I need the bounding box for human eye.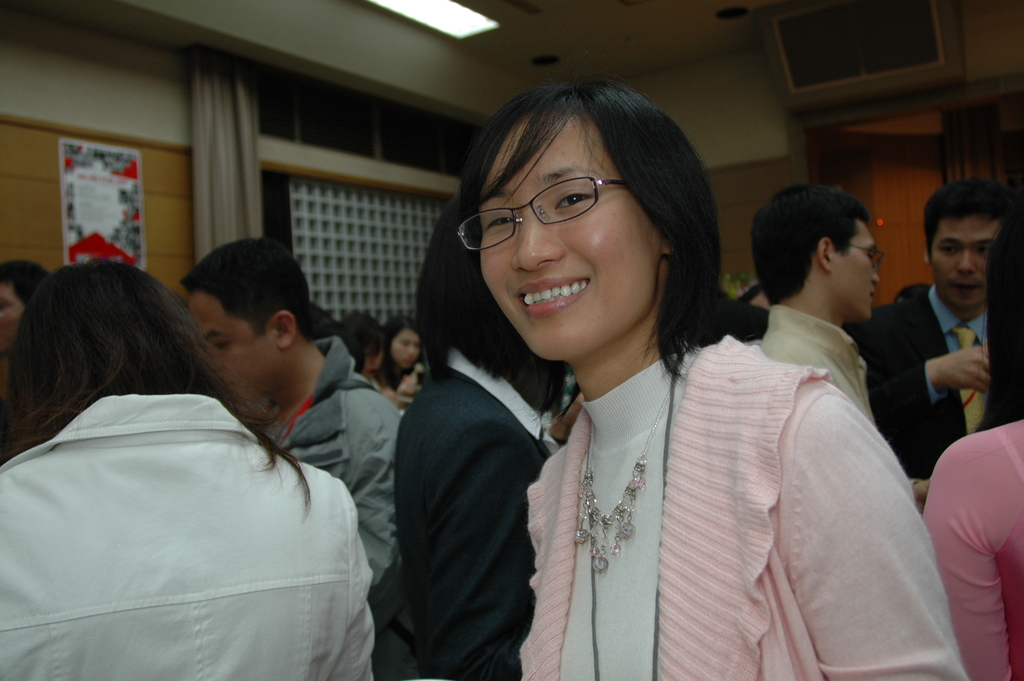
Here it is: BBox(481, 210, 518, 234).
